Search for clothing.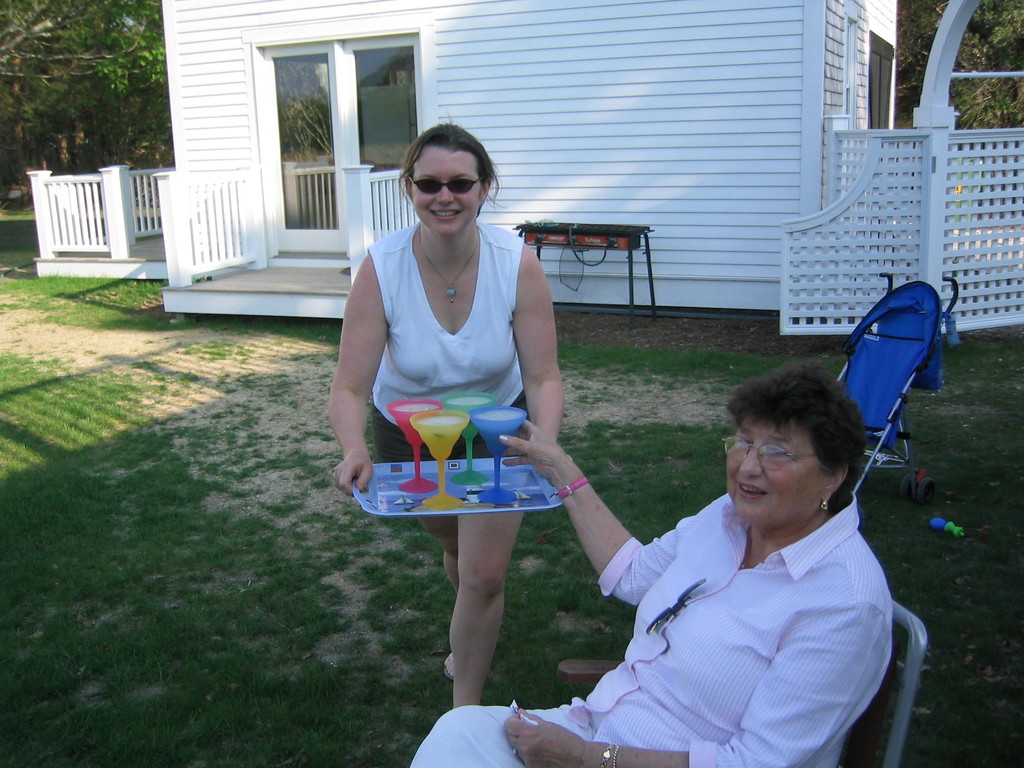
Found at [407, 486, 892, 767].
